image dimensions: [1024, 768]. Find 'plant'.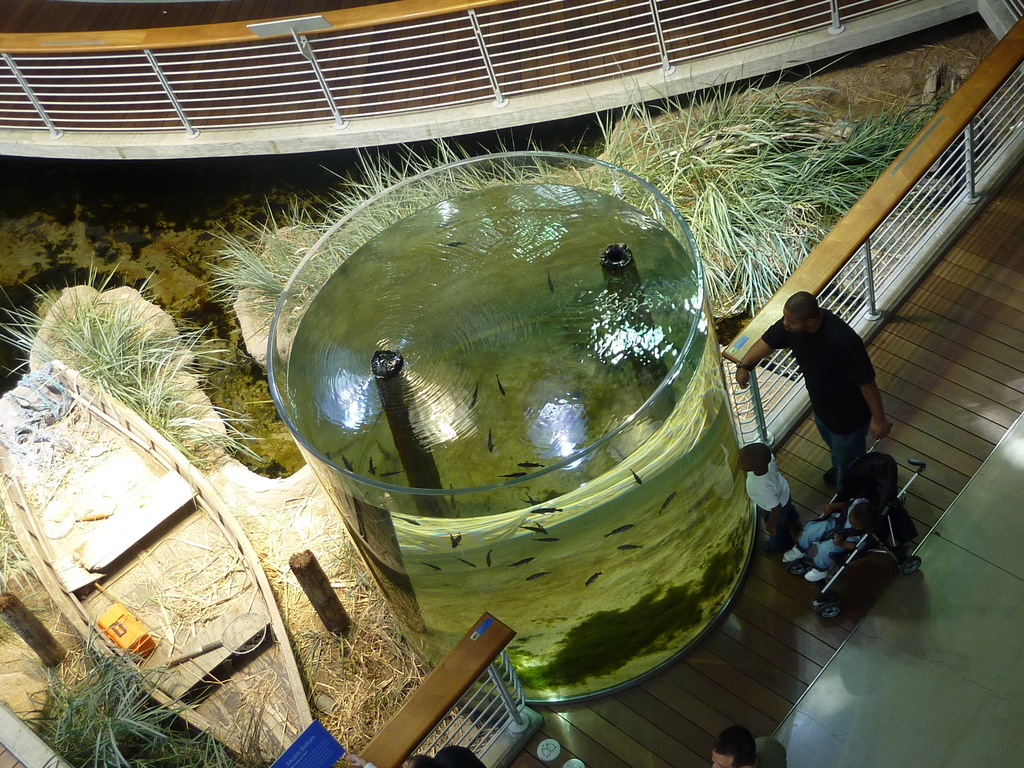
Rect(0, 250, 267, 474).
